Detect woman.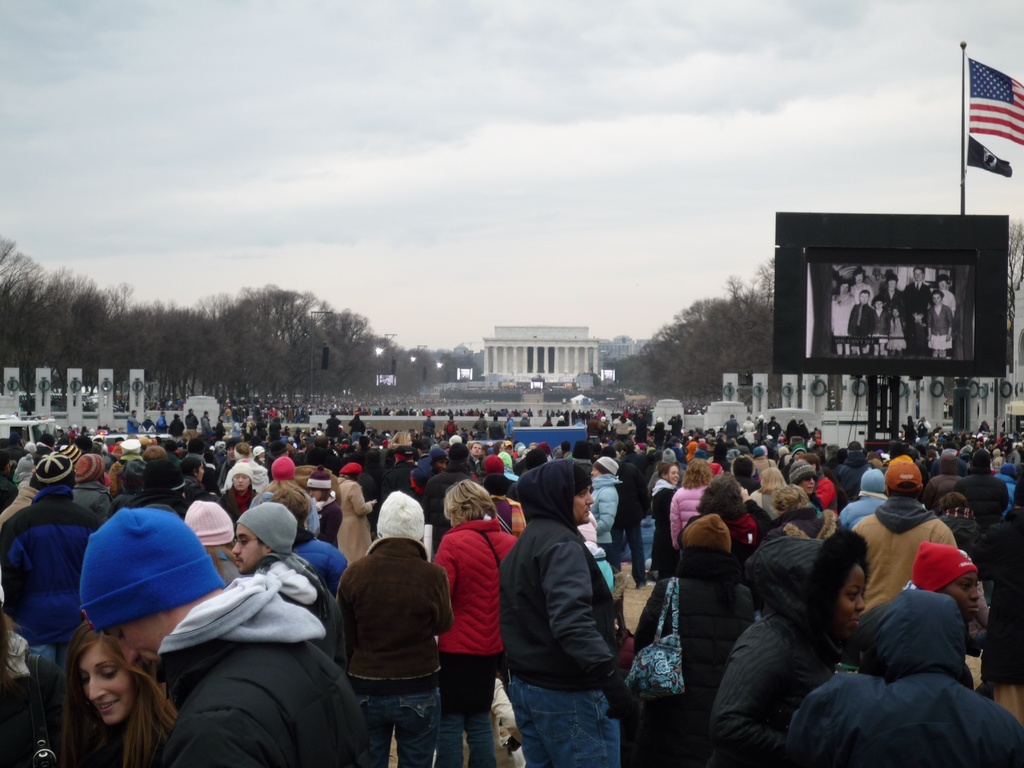
Detected at x1=342, y1=460, x2=374, y2=575.
